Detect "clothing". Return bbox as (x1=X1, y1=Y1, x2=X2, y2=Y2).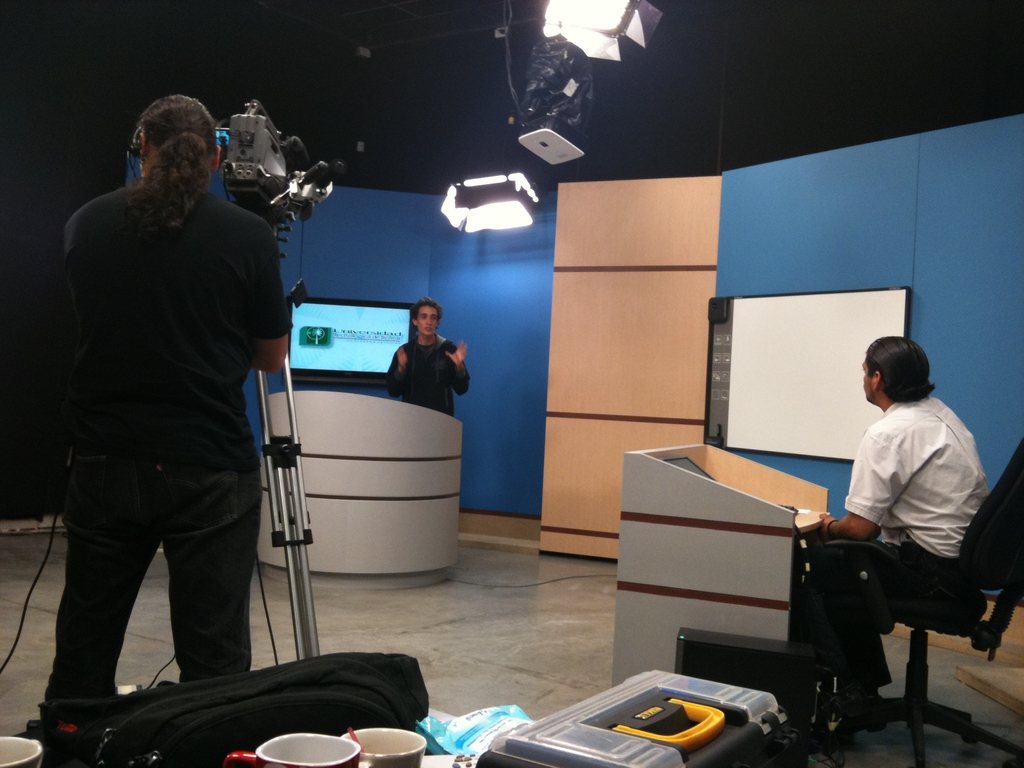
(x1=42, y1=183, x2=294, y2=699).
